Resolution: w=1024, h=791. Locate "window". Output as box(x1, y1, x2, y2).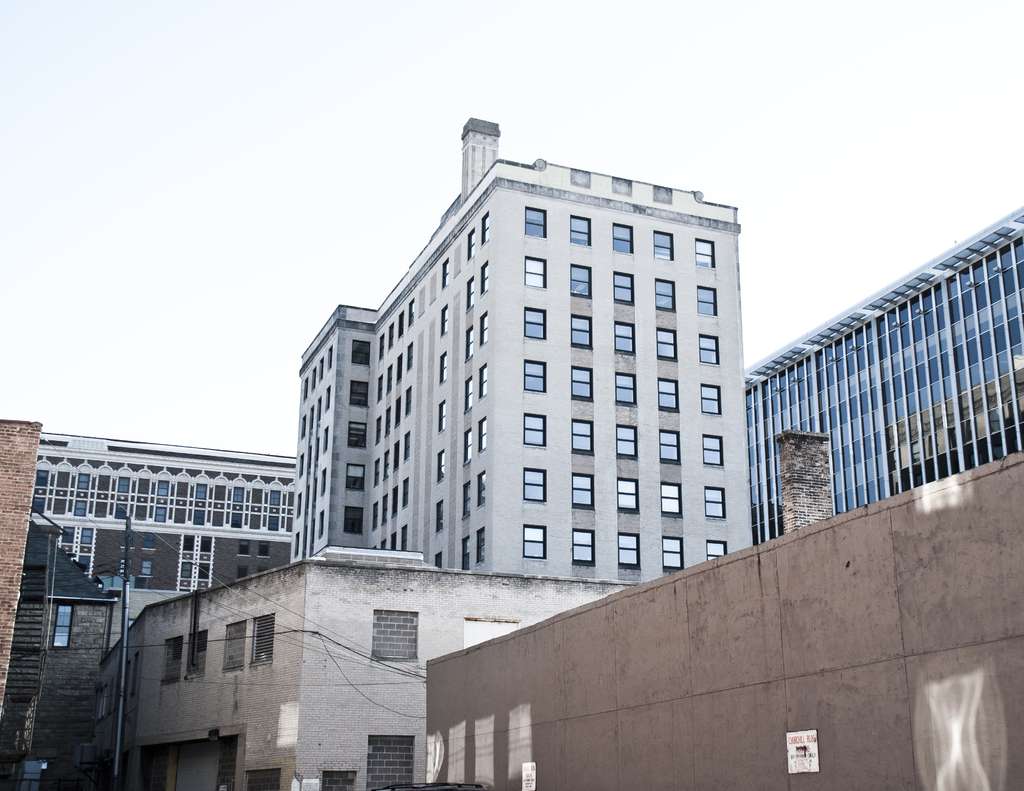
box(159, 632, 186, 680).
